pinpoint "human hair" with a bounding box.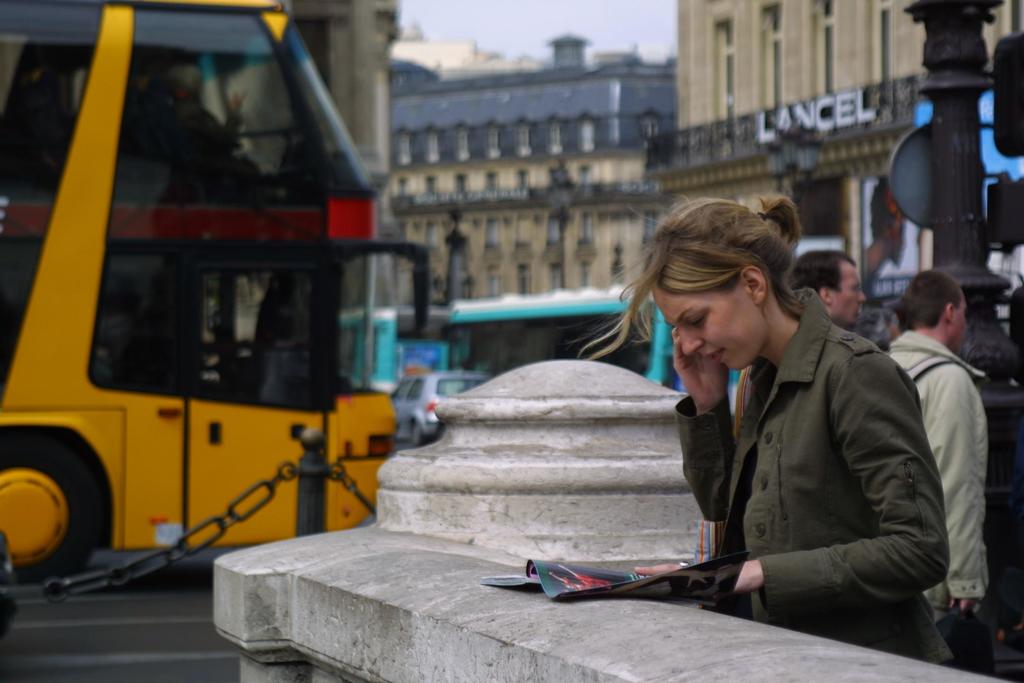
[x1=582, y1=192, x2=810, y2=366].
